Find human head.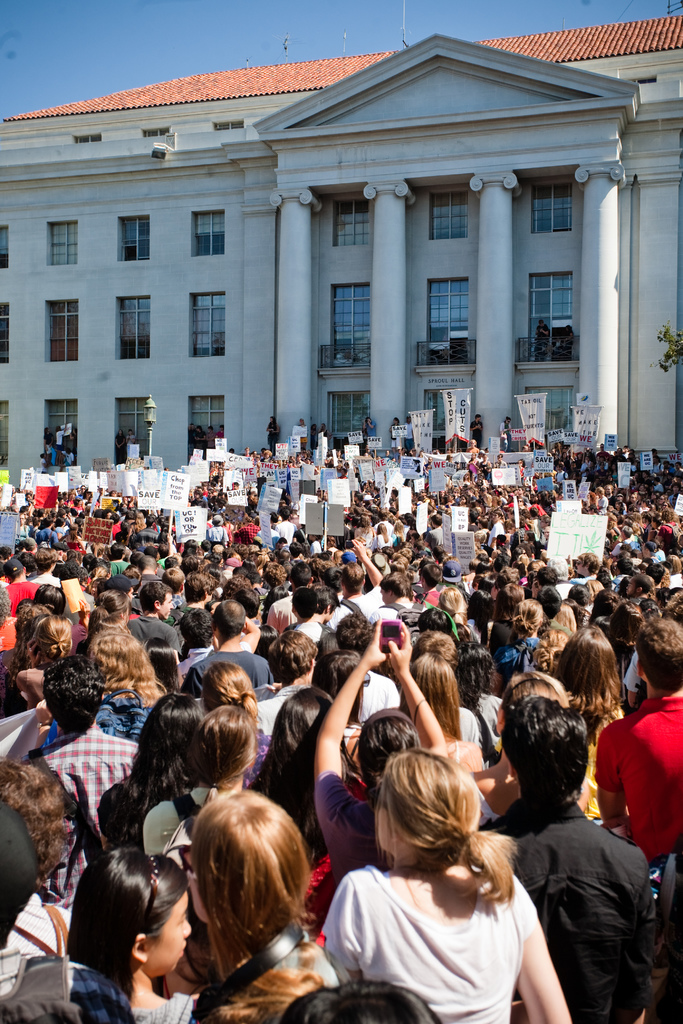
504, 415, 512, 424.
